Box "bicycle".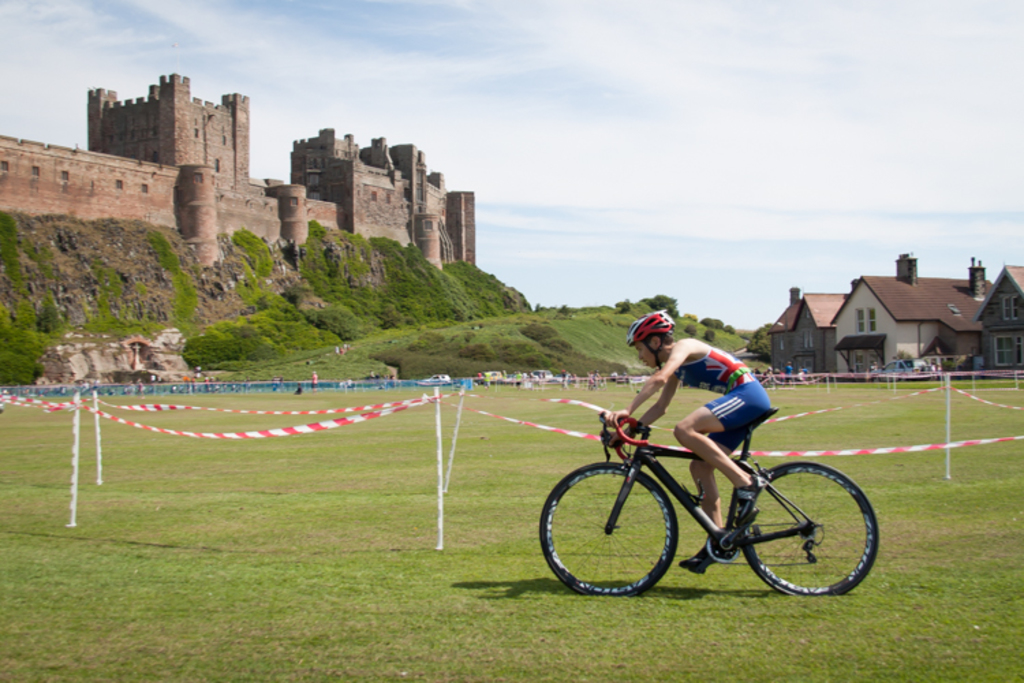
550,388,892,602.
